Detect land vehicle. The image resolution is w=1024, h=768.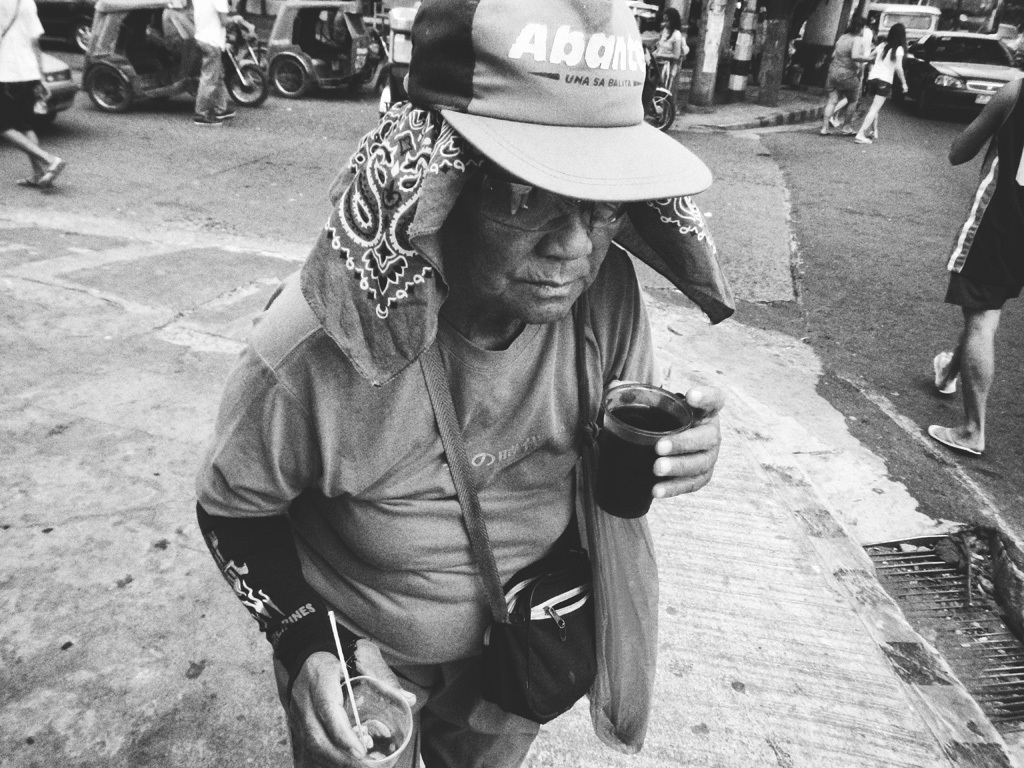
<bbox>863, 0, 942, 49</bbox>.
